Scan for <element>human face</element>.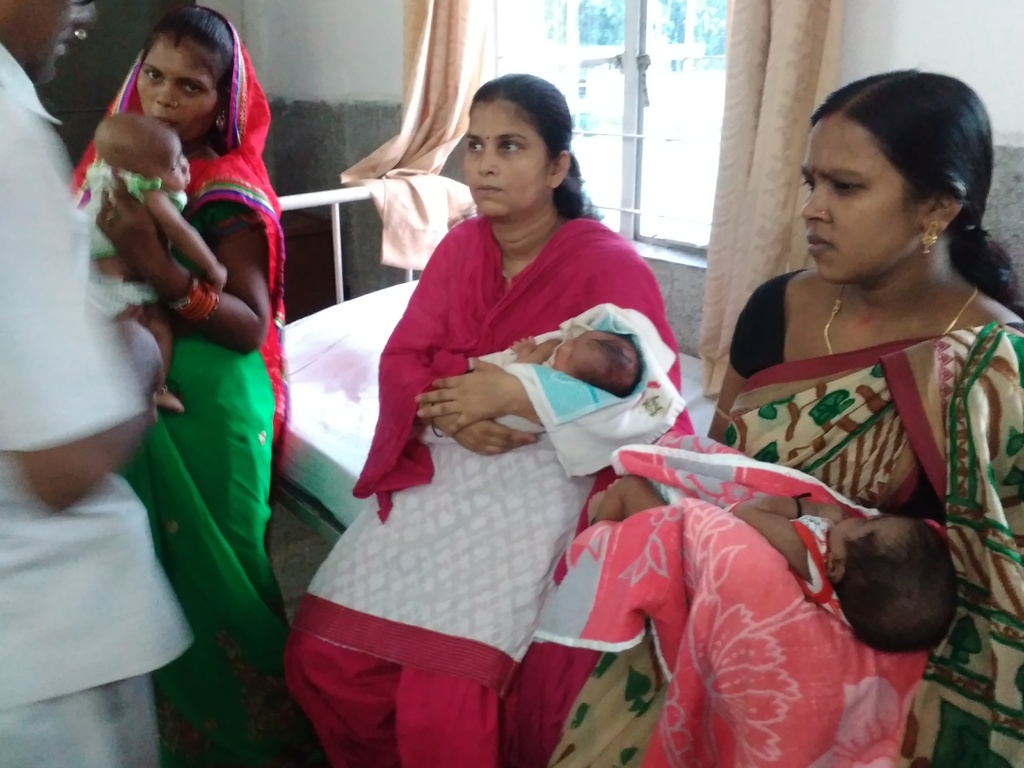
Scan result: x1=461 y1=99 x2=548 y2=217.
